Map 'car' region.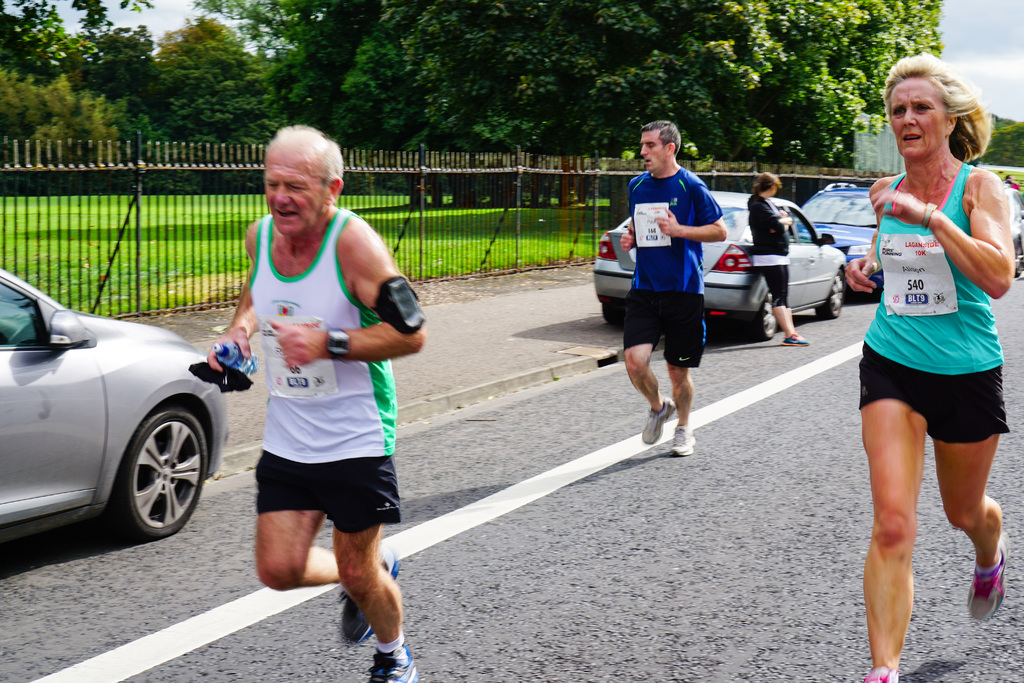
Mapped to (589, 189, 851, 319).
